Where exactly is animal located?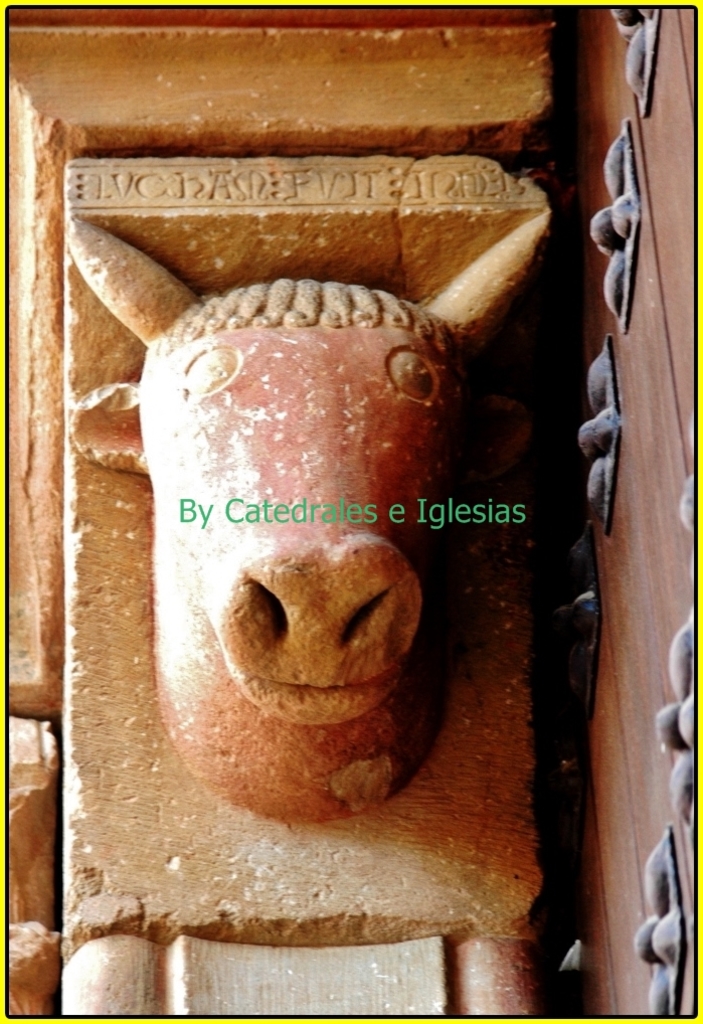
Its bounding box is 70 212 553 823.
